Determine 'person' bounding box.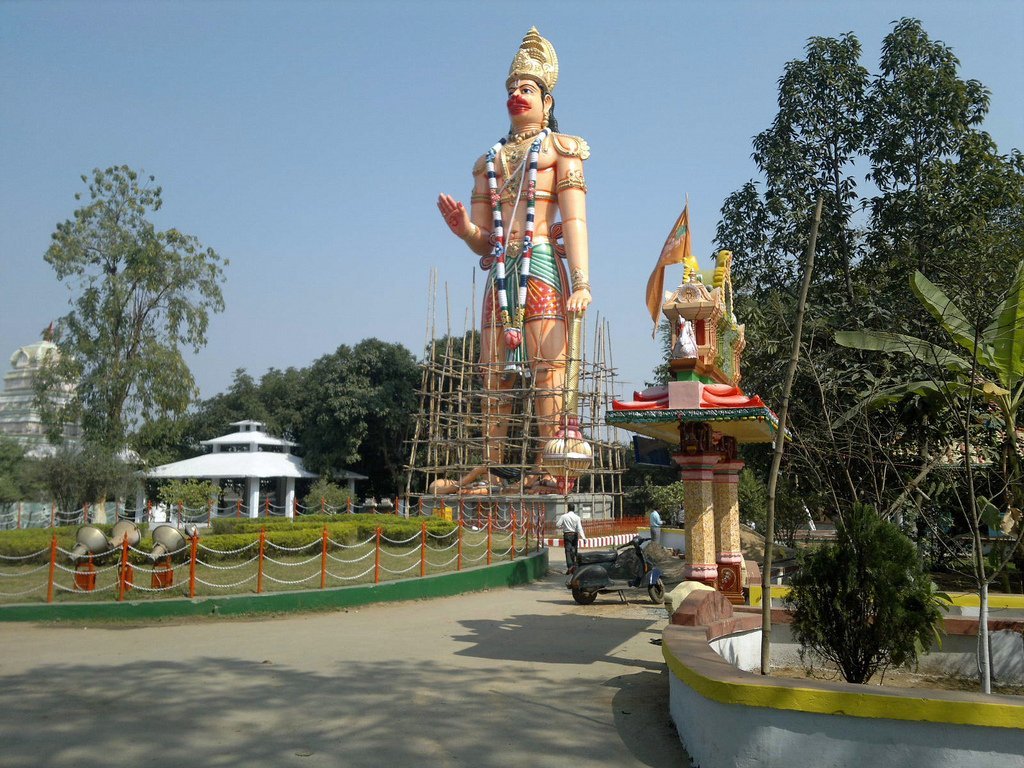
Determined: (435, 29, 593, 503).
